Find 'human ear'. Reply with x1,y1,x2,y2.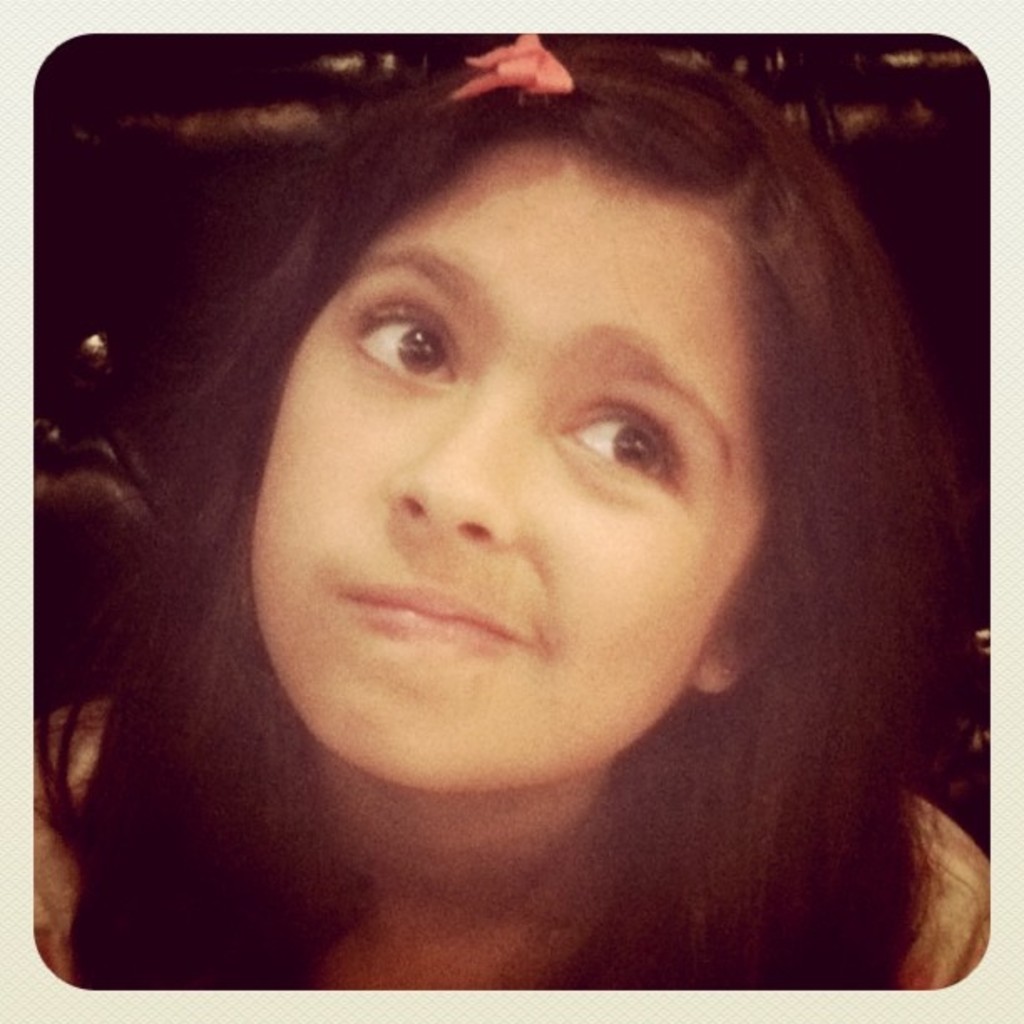
689,596,768,694.
